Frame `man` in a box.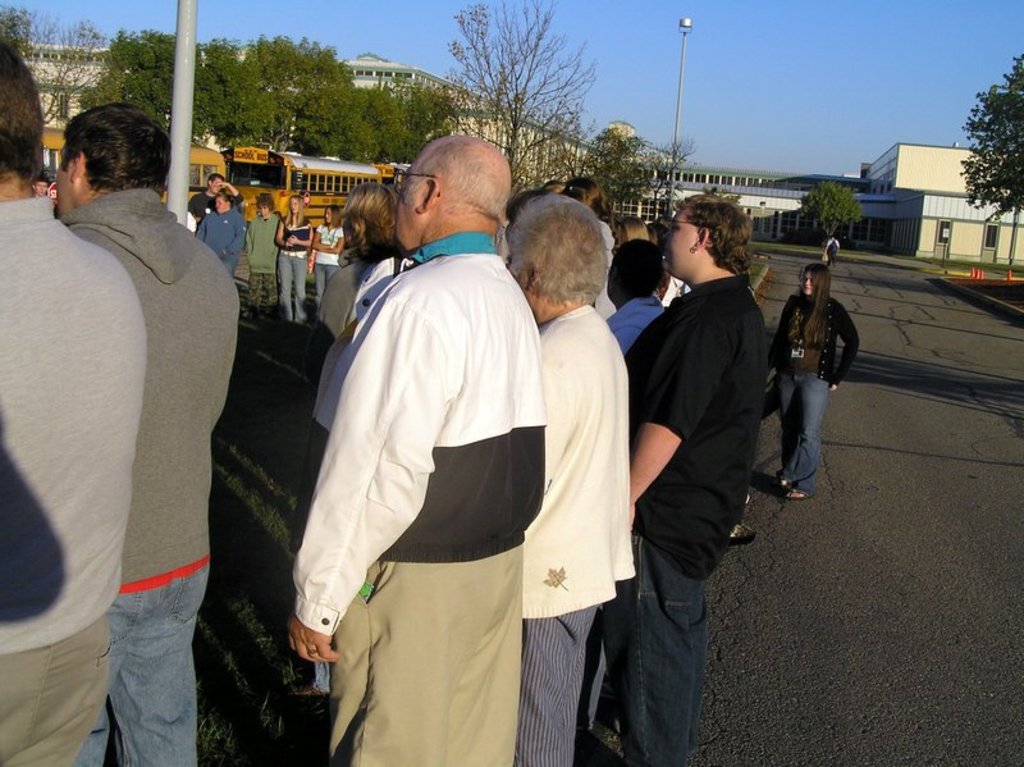
box(41, 102, 243, 766).
